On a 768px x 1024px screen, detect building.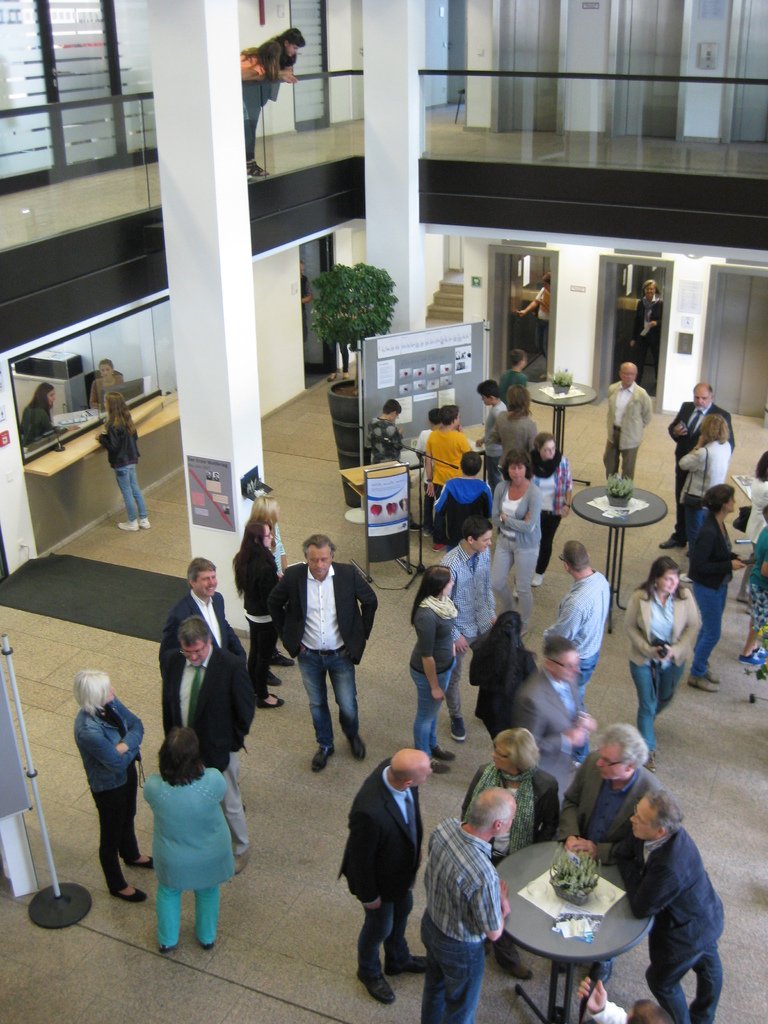
rect(0, 0, 767, 1023).
